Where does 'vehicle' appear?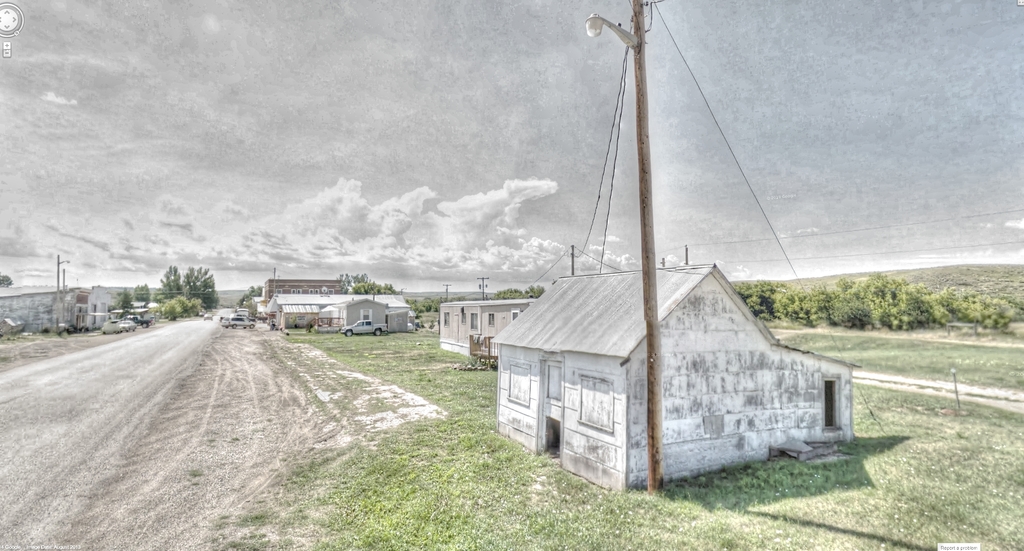
Appears at 230 313 255 320.
